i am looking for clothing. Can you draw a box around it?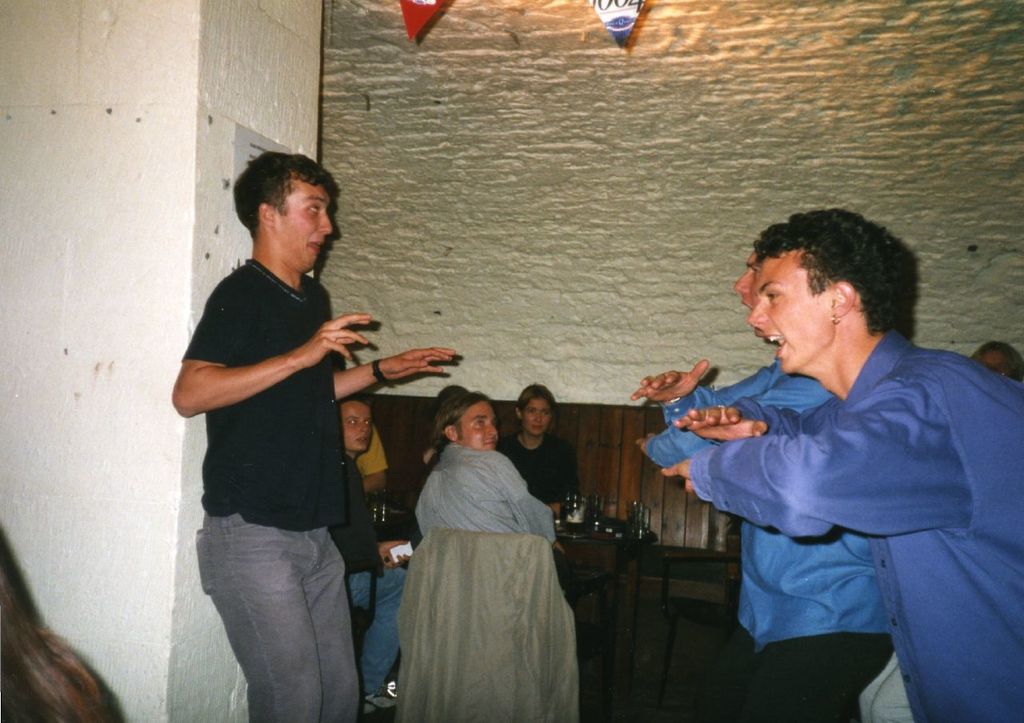
Sure, the bounding box is [417, 445, 568, 540].
